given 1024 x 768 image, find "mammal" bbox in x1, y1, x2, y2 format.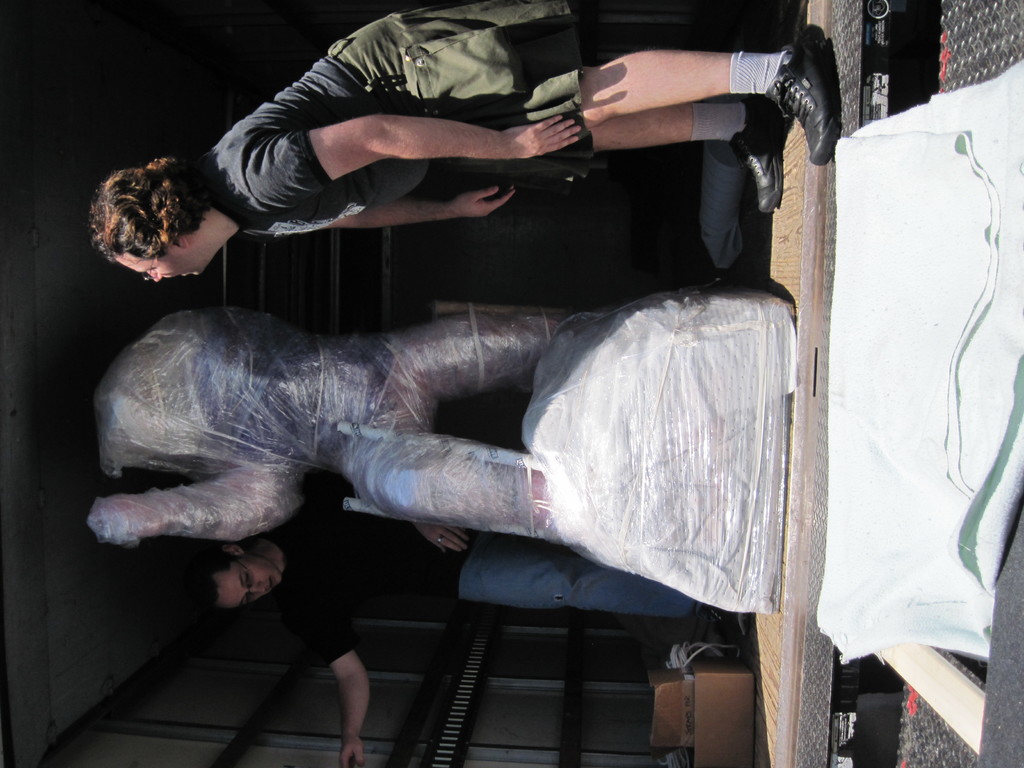
87, 0, 842, 284.
